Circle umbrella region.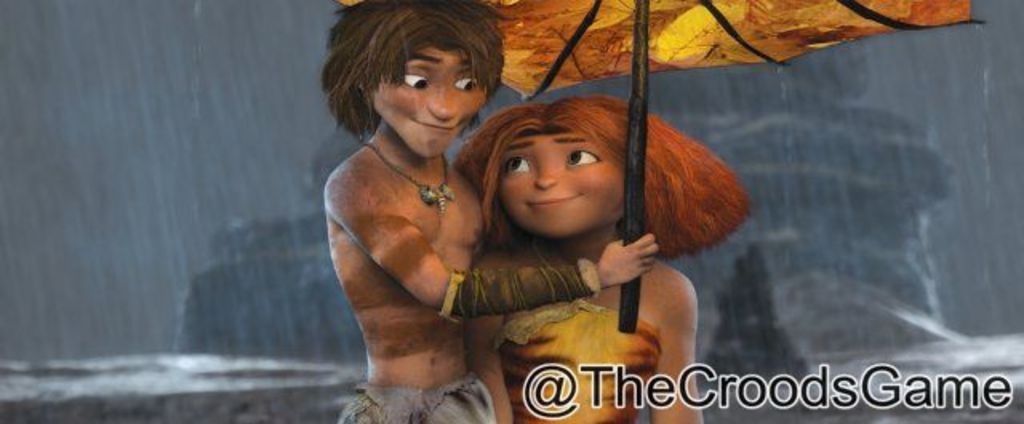
Region: bbox=(336, 0, 986, 331).
